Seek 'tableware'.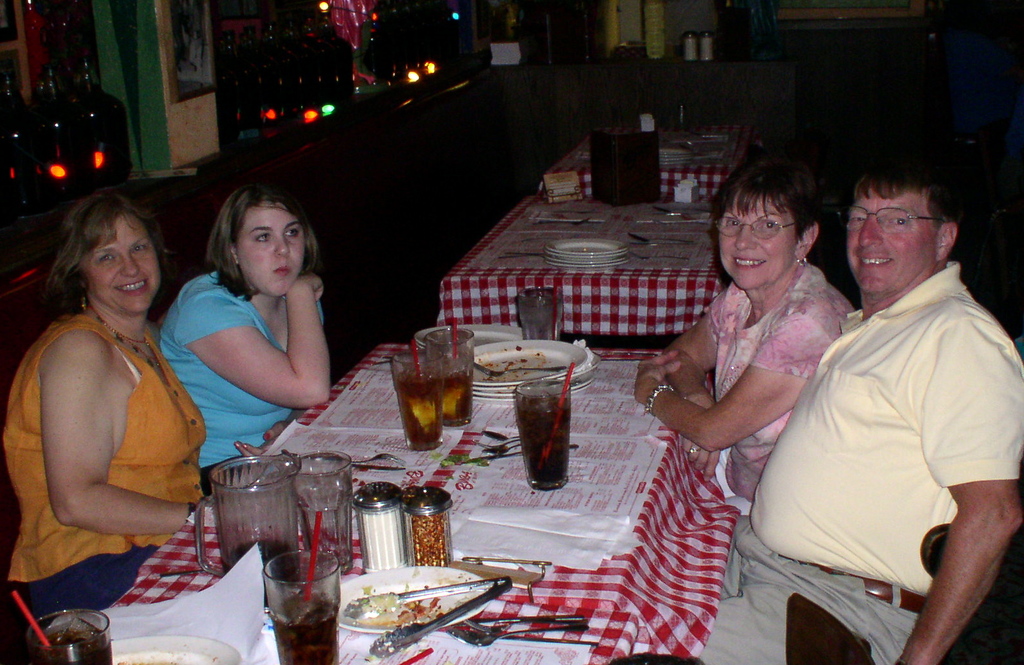
(682, 30, 698, 60).
